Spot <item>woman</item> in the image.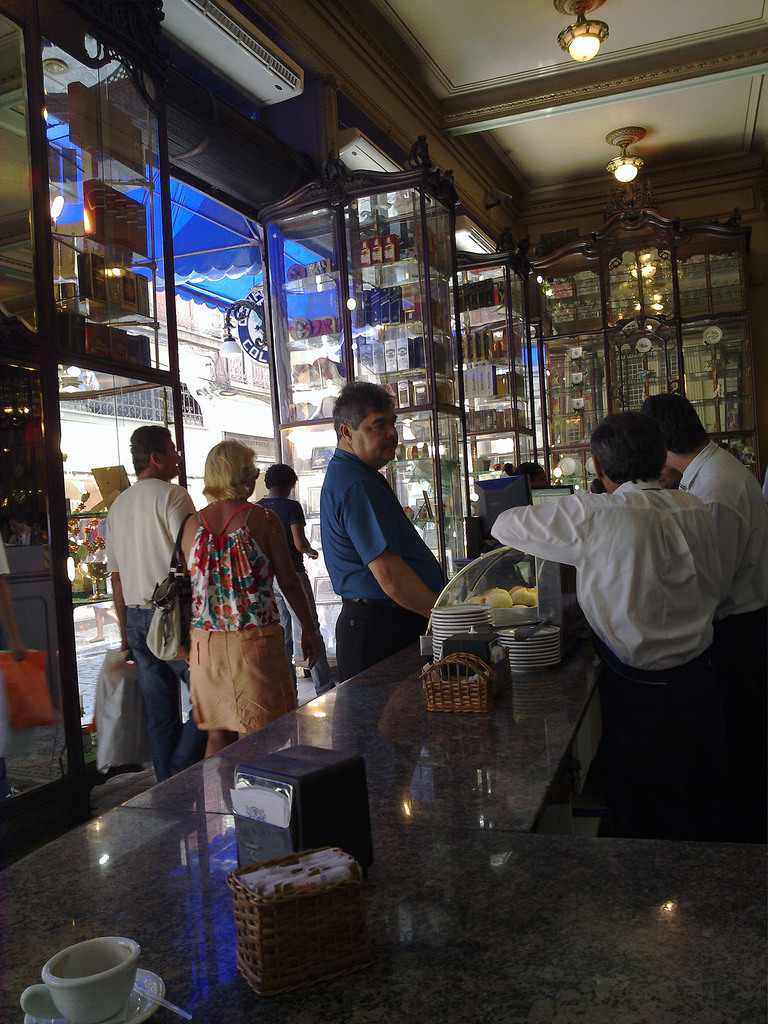
<item>woman</item> found at <box>180,437,314,761</box>.
